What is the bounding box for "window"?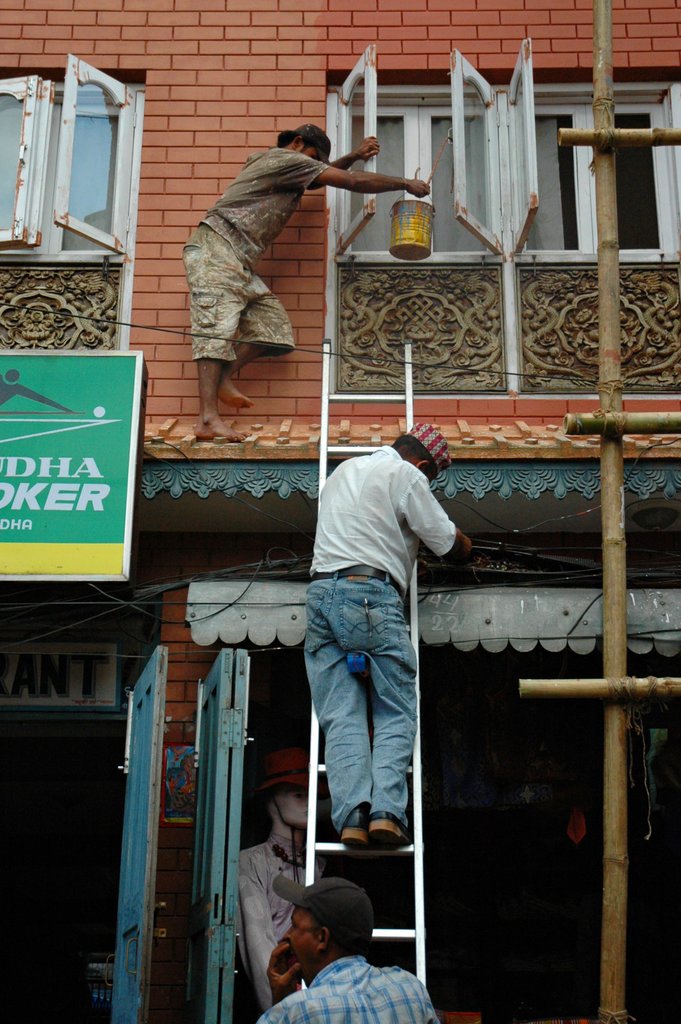
pyautogui.locateOnScreen(334, 80, 680, 262).
